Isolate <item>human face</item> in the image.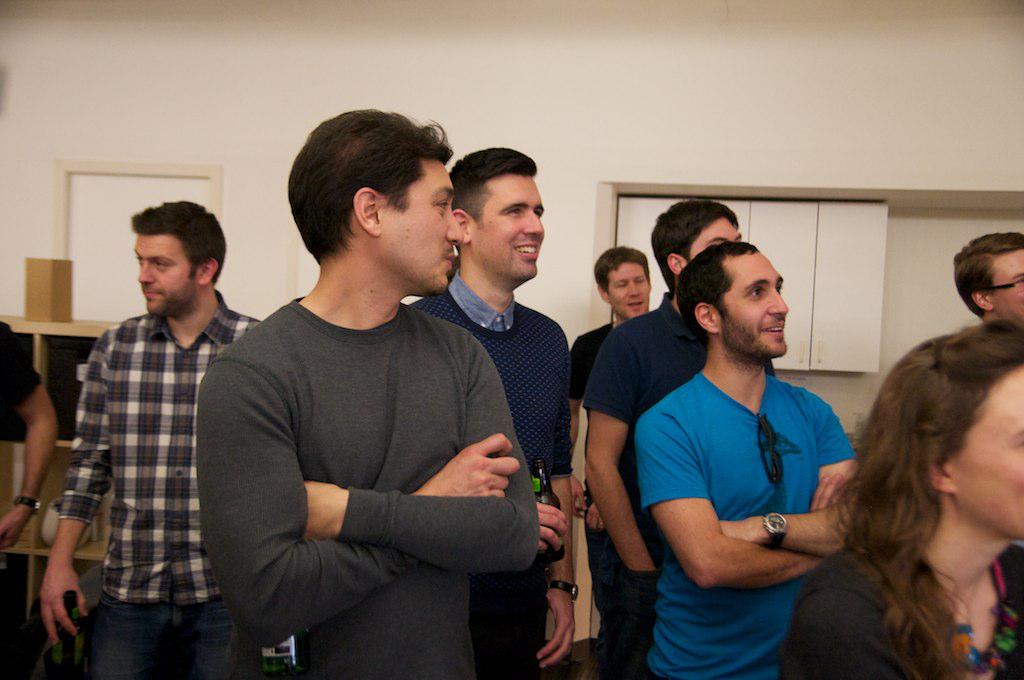
Isolated region: select_region(691, 213, 747, 265).
